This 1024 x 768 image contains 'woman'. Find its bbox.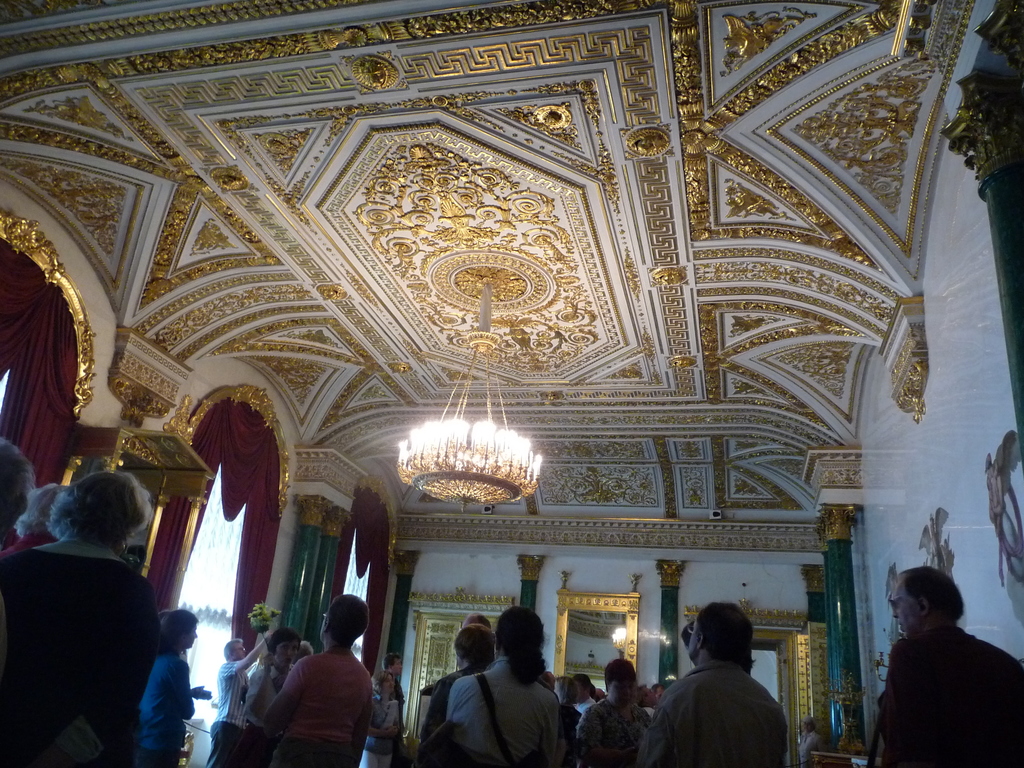
box(7, 480, 159, 767).
